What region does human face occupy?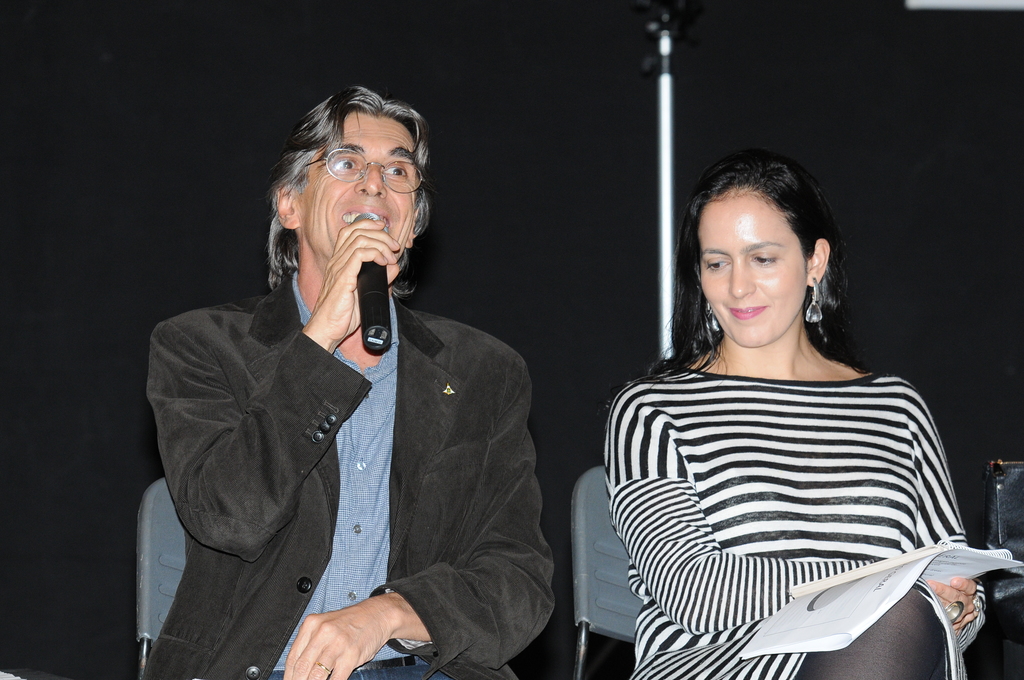
left=299, top=113, right=414, bottom=257.
